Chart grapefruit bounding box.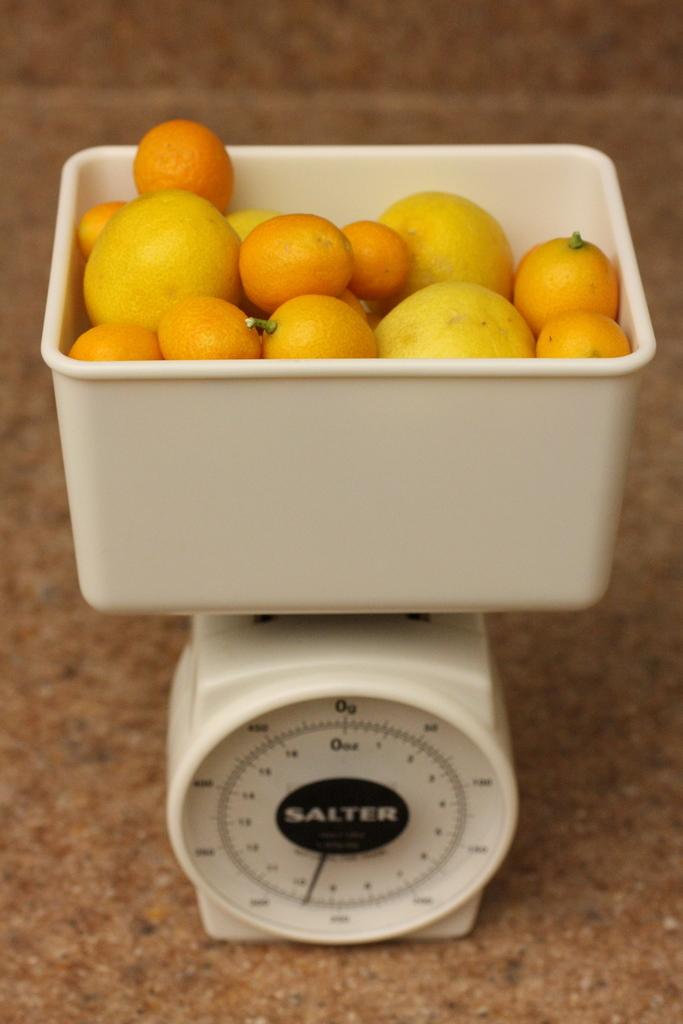
Charted: <region>63, 321, 157, 359</region>.
